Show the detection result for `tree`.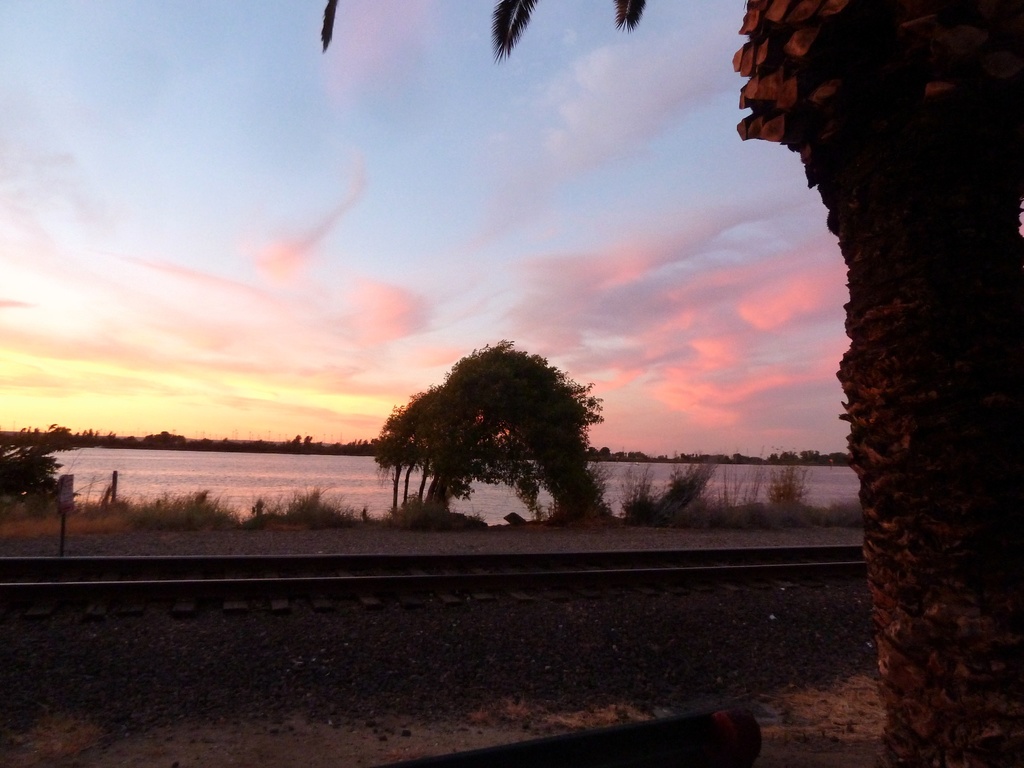
pyautogui.locateOnScreen(367, 342, 617, 536).
